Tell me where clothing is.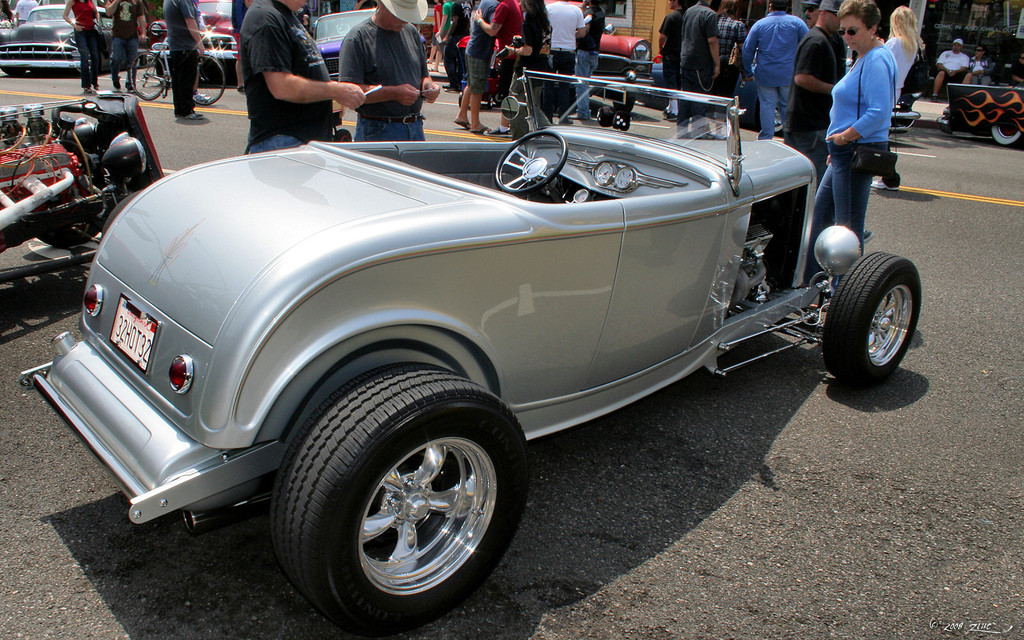
clothing is at left=676, top=6, right=728, bottom=89.
